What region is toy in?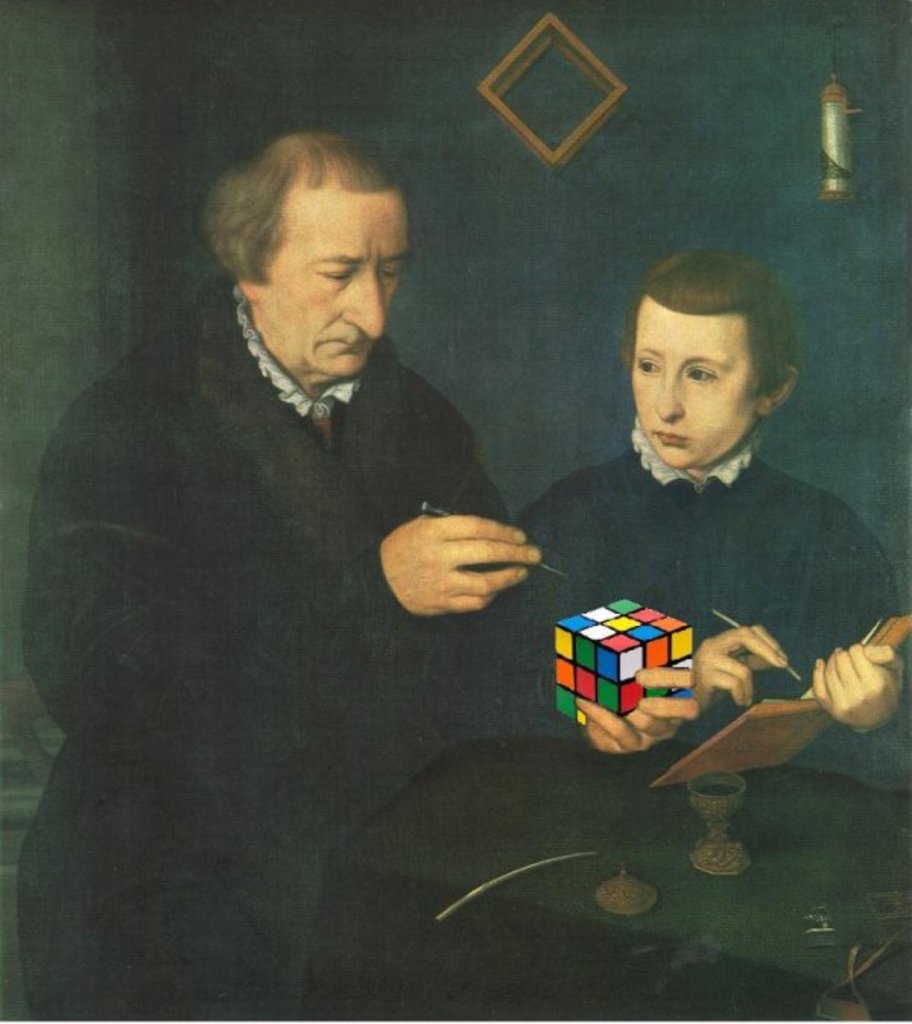
rect(549, 596, 740, 743).
